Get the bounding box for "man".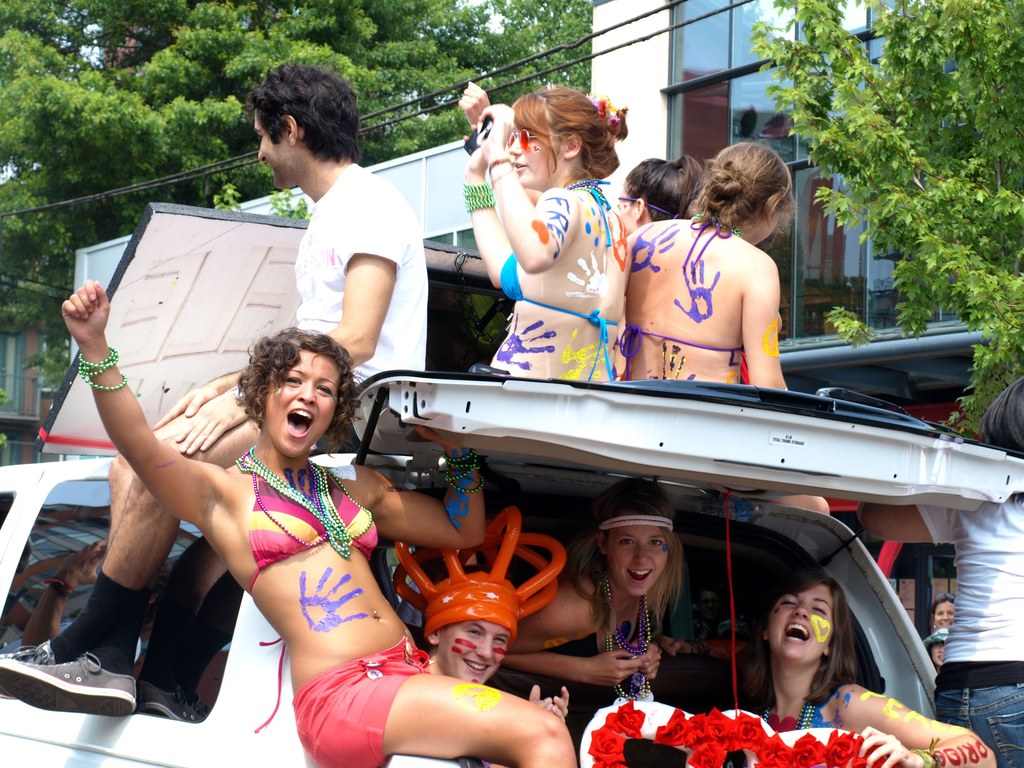
<bbox>0, 65, 429, 719</bbox>.
